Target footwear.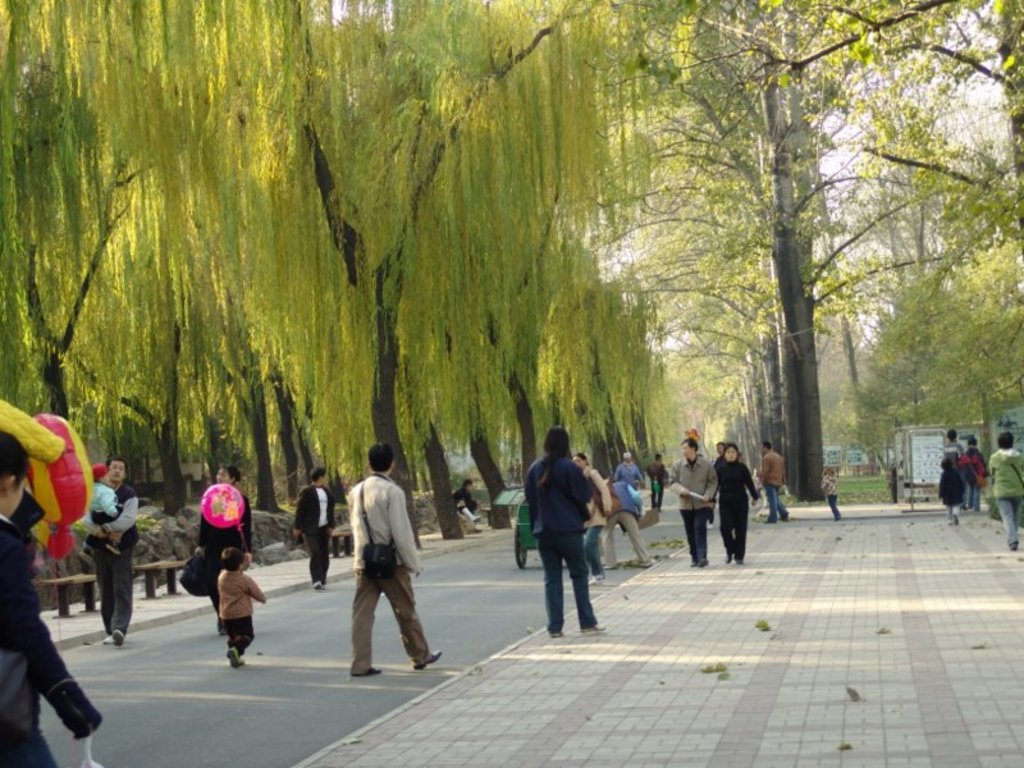
Target region: 225 646 243 668.
